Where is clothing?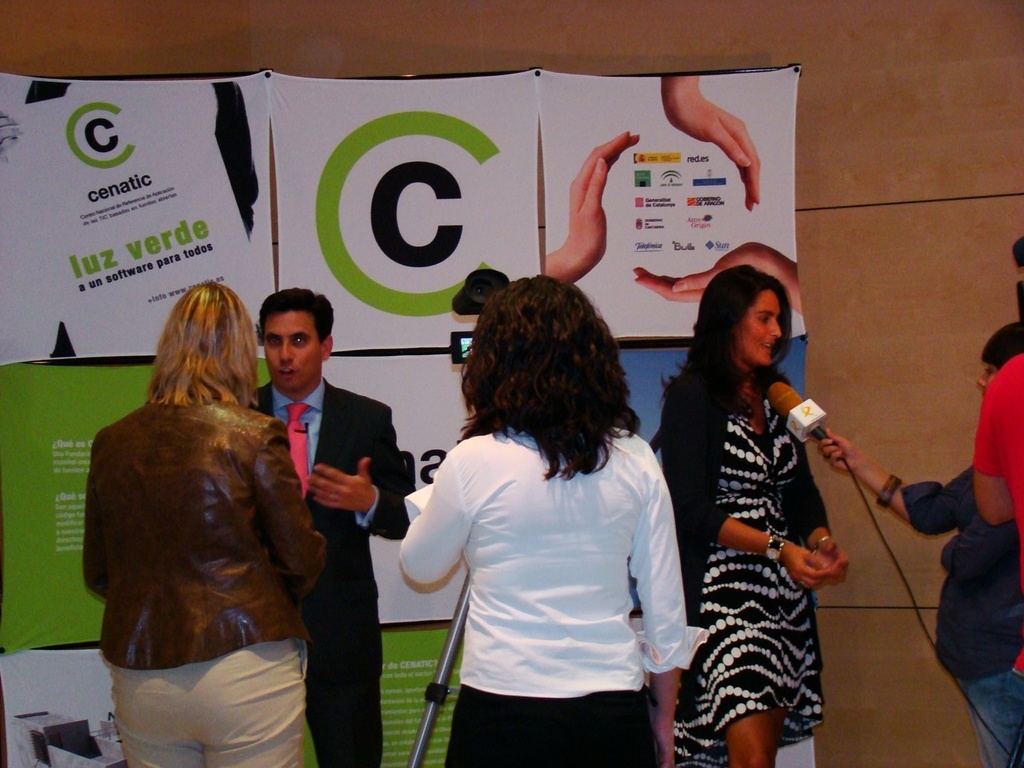
Rect(898, 467, 1023, 766).
